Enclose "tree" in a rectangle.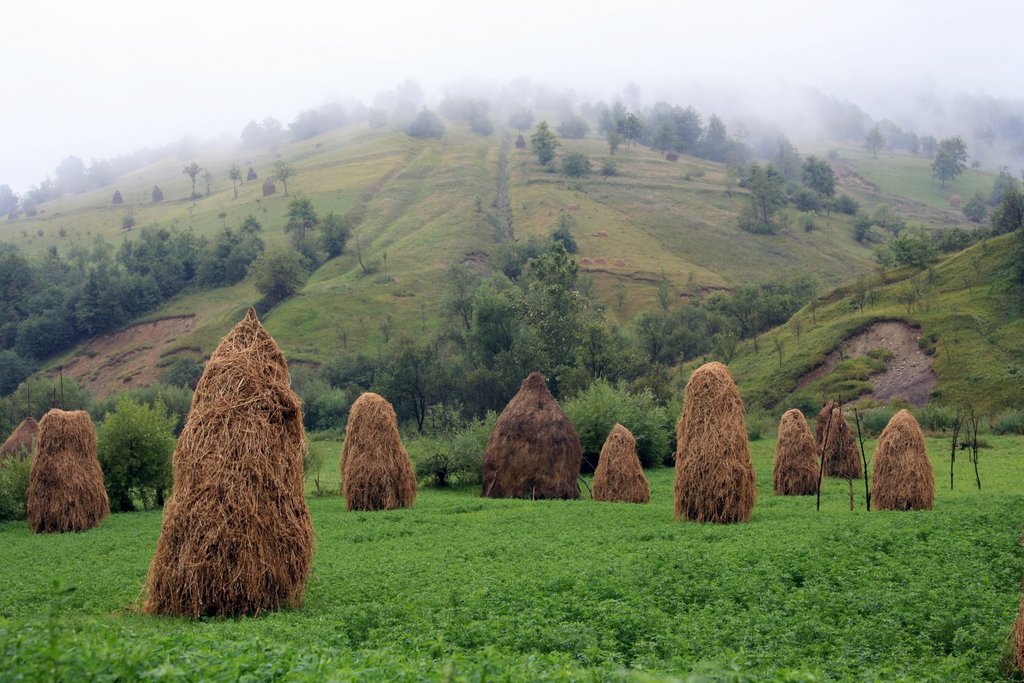
Rect(525, 117, 559, 162).
